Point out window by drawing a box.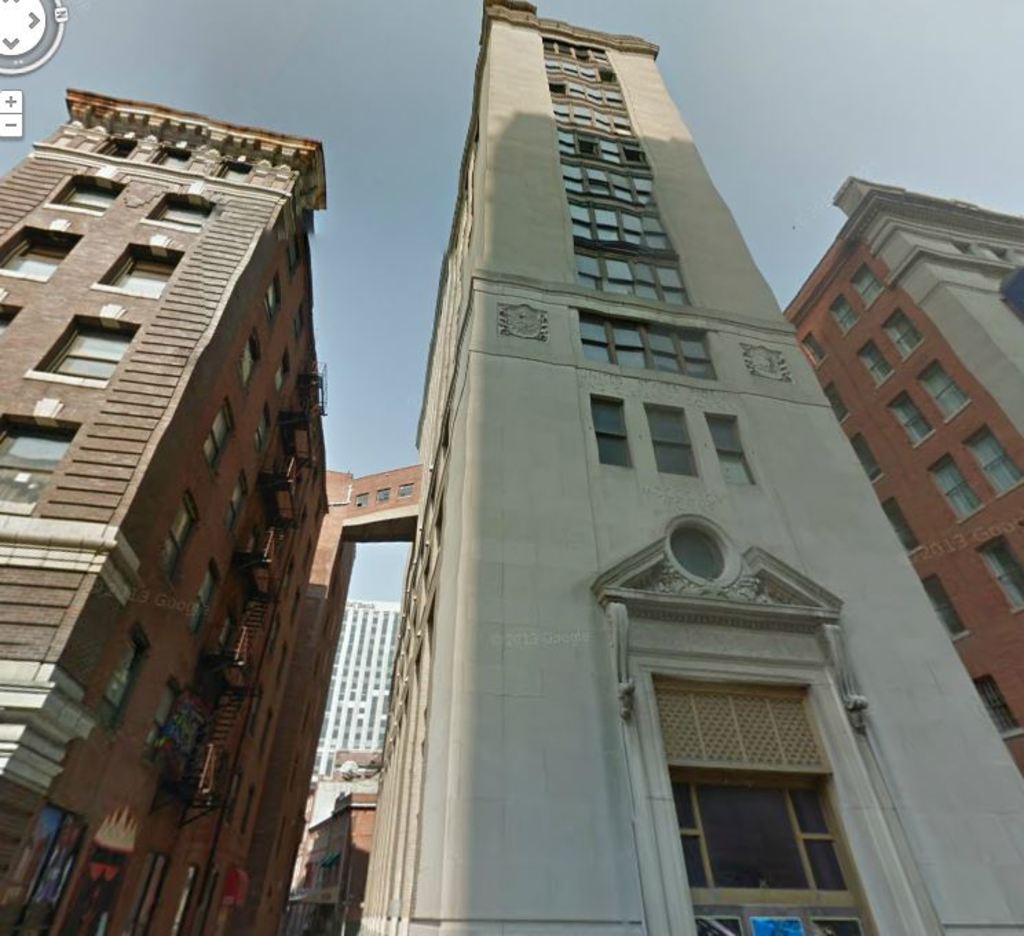
x1=703 y1=421 x2=758 y2=482.
